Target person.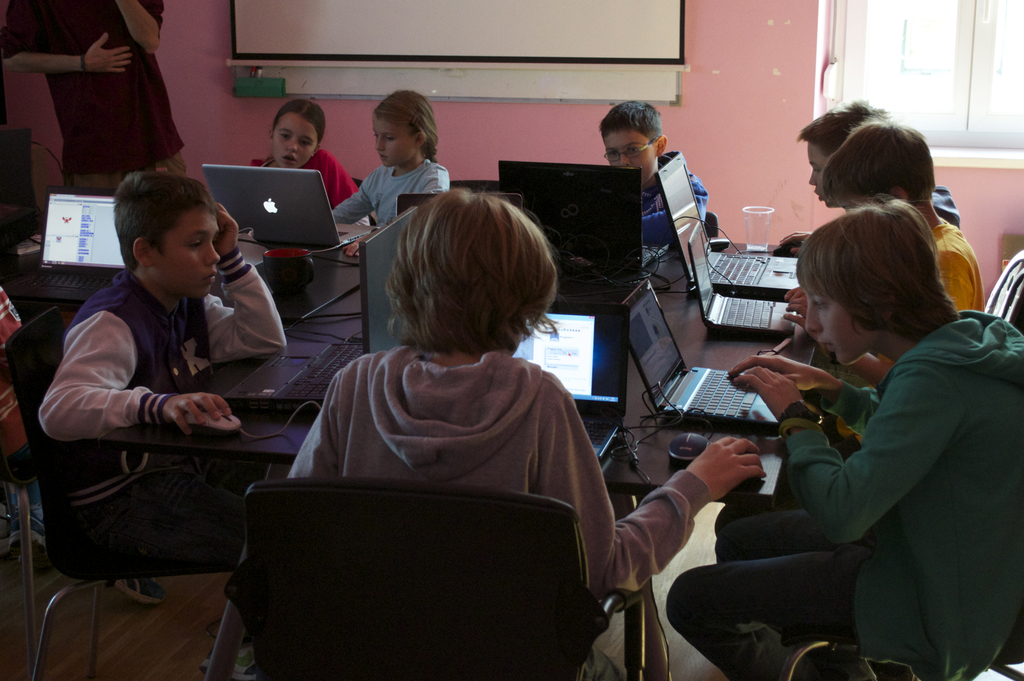
Target region: <box>328,83,451,258</box>.
